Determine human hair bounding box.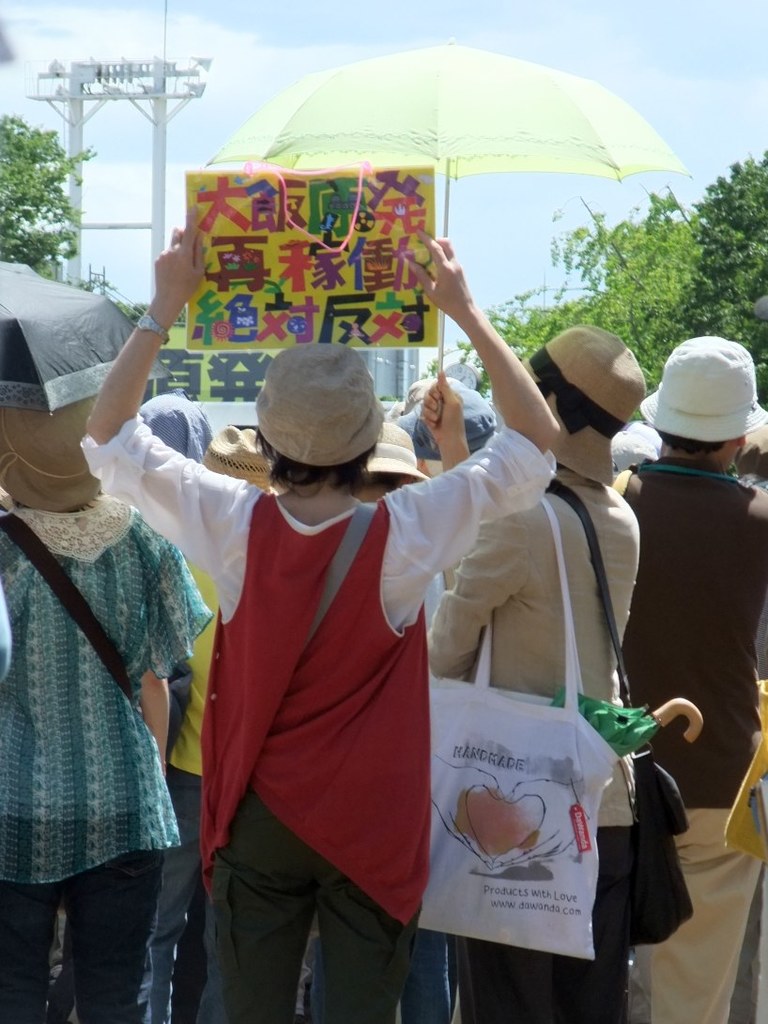
Determined: locate(648, 419, 722, 473).
